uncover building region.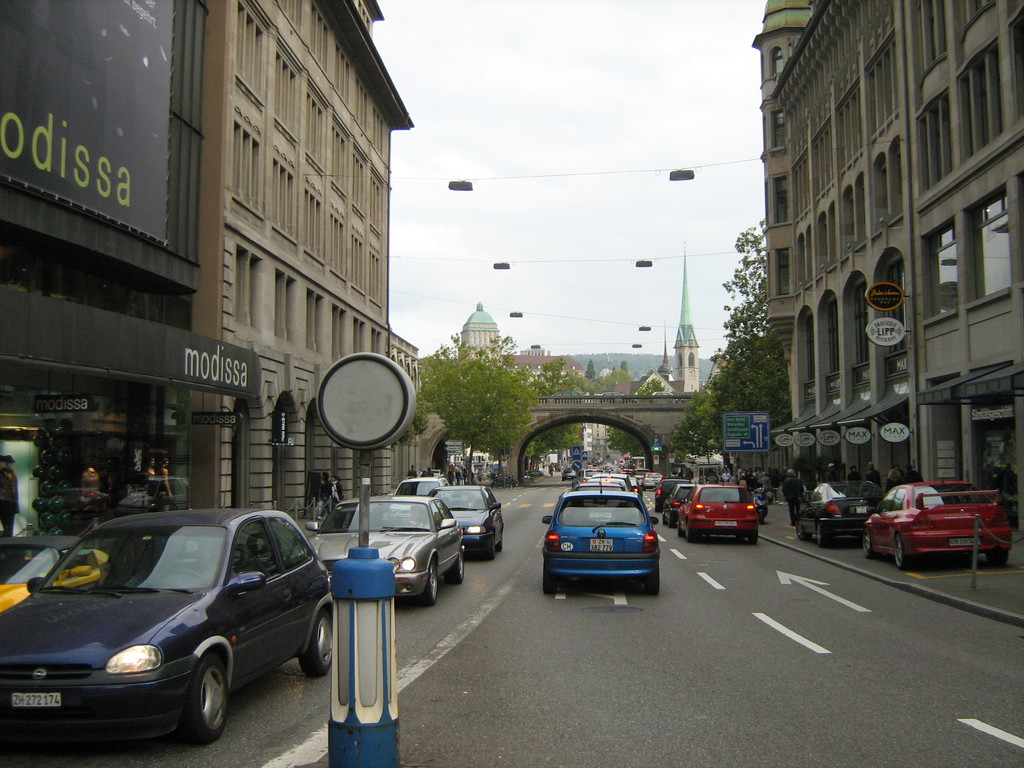
Uncovered: 748,0,817,366.
